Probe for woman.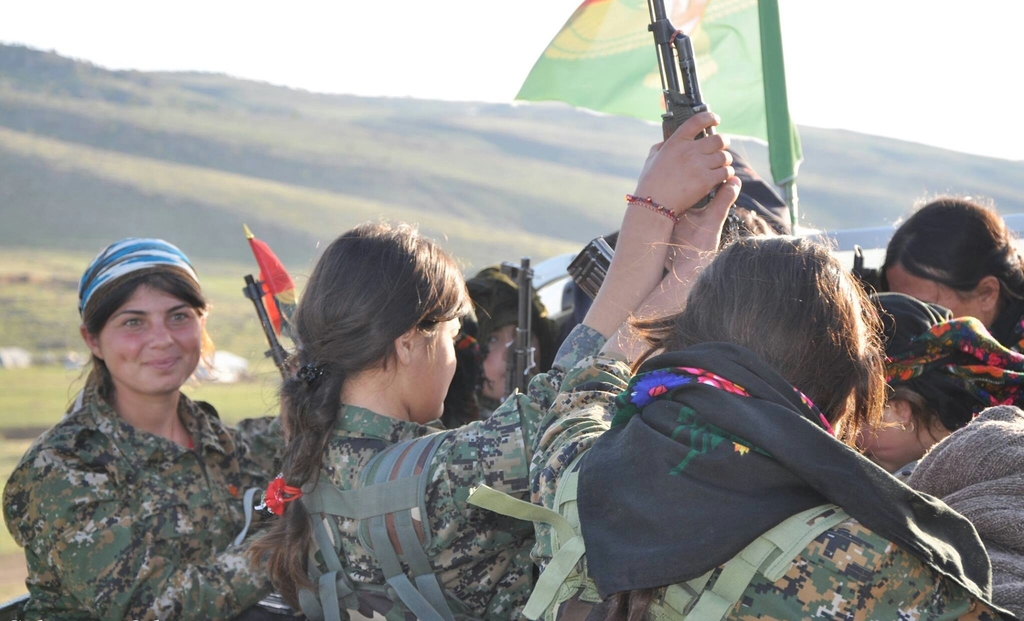
Probe result: x1=7, y1=213, x2=260, y2=620.
